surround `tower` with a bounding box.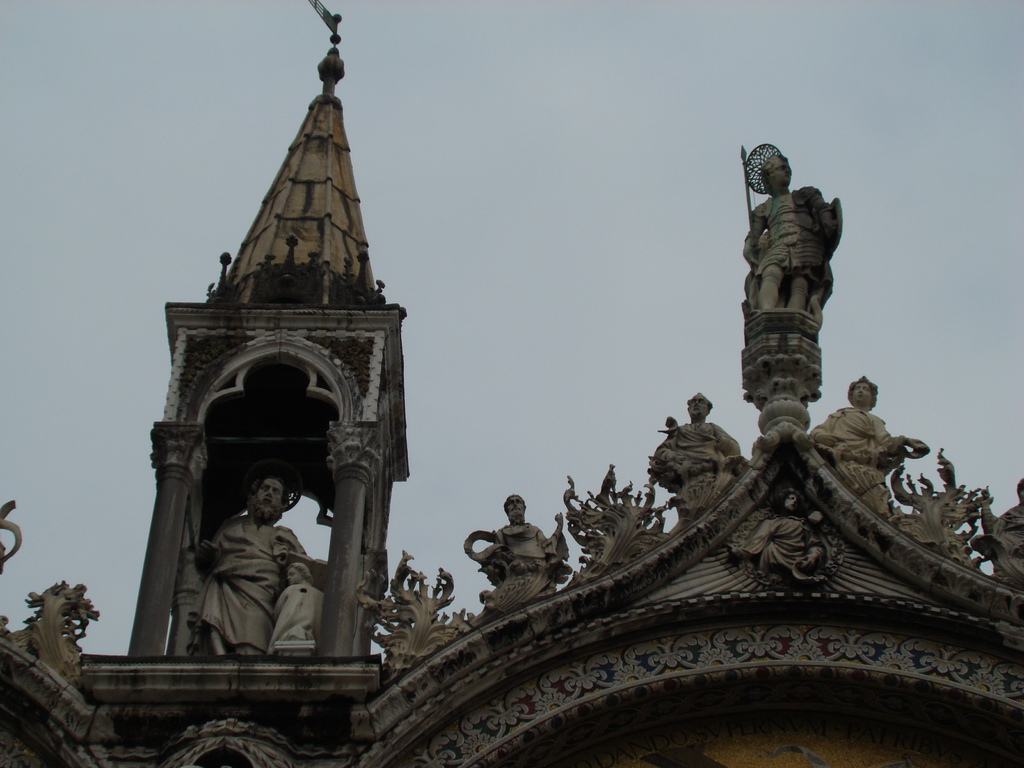
box=[127, 10, 408, 669].
